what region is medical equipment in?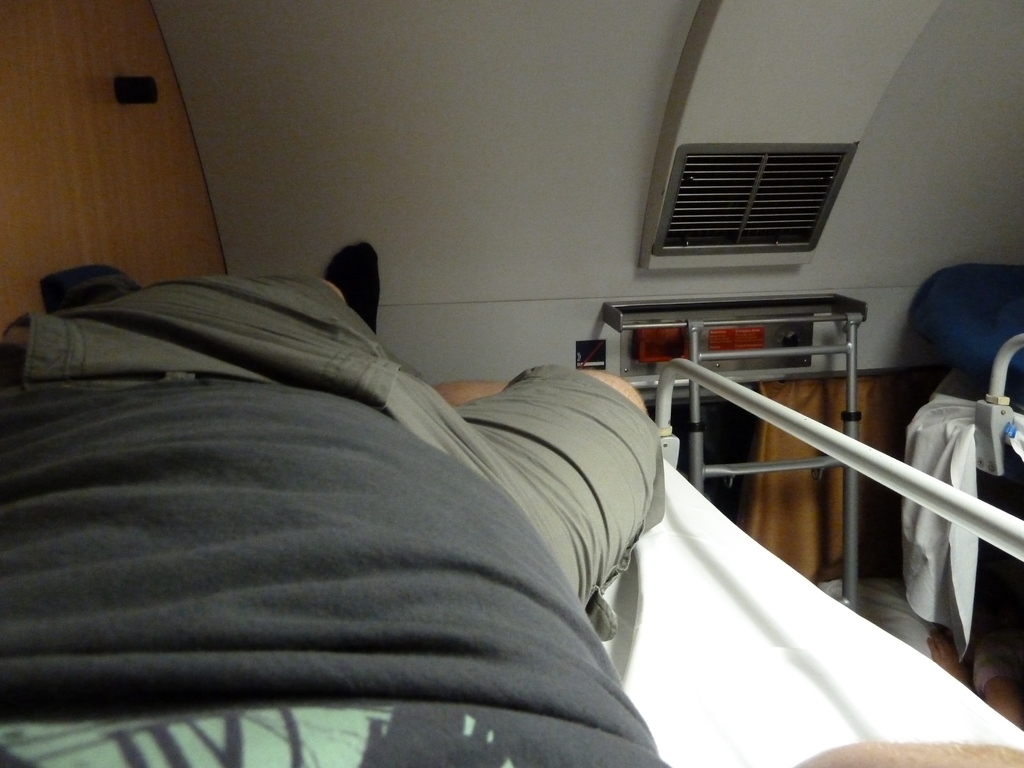
crop(601, 359, 1023, 767).
